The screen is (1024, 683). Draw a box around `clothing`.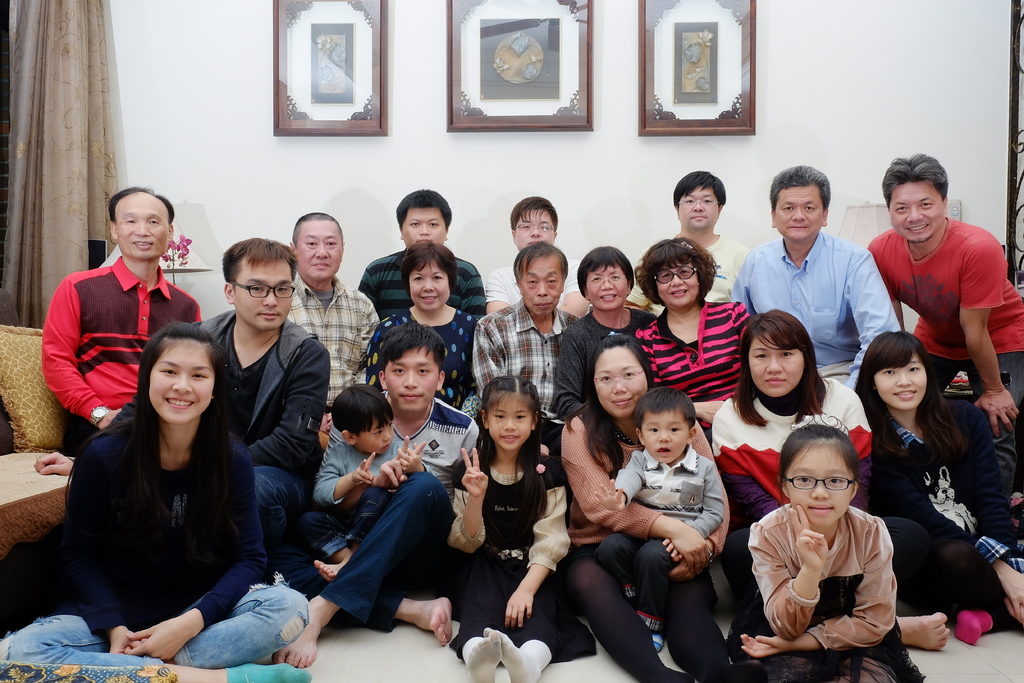
(275, 391, 479, 630).
